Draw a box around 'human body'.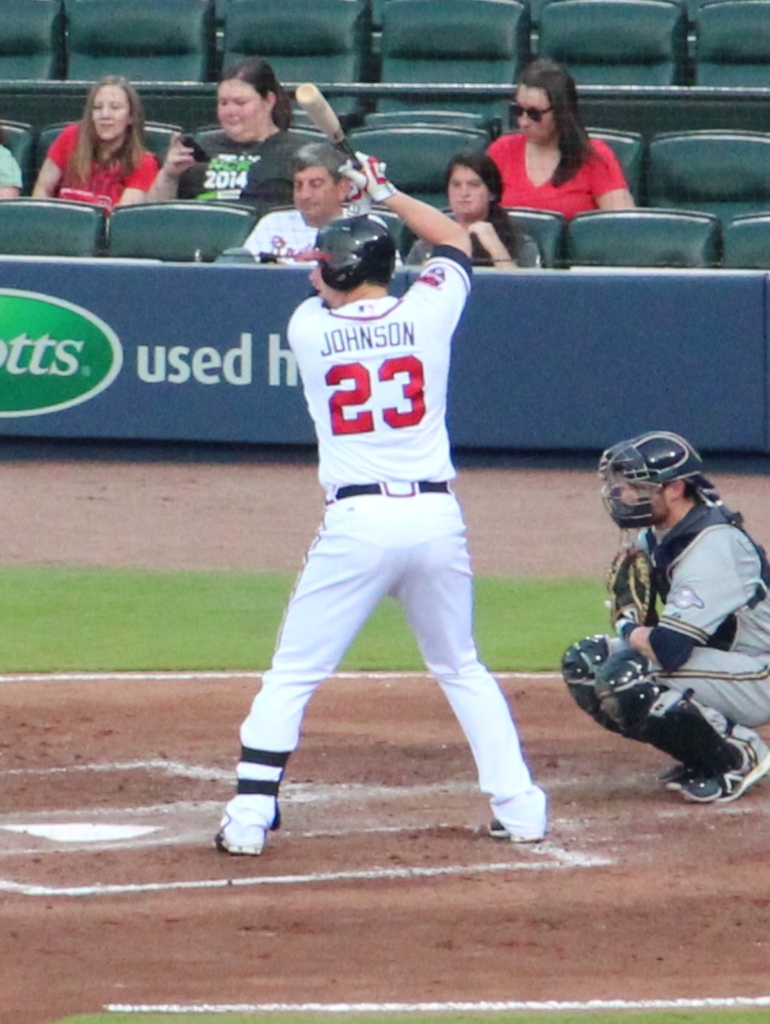
x1=145 y1=128 x2=298 y2=216.
